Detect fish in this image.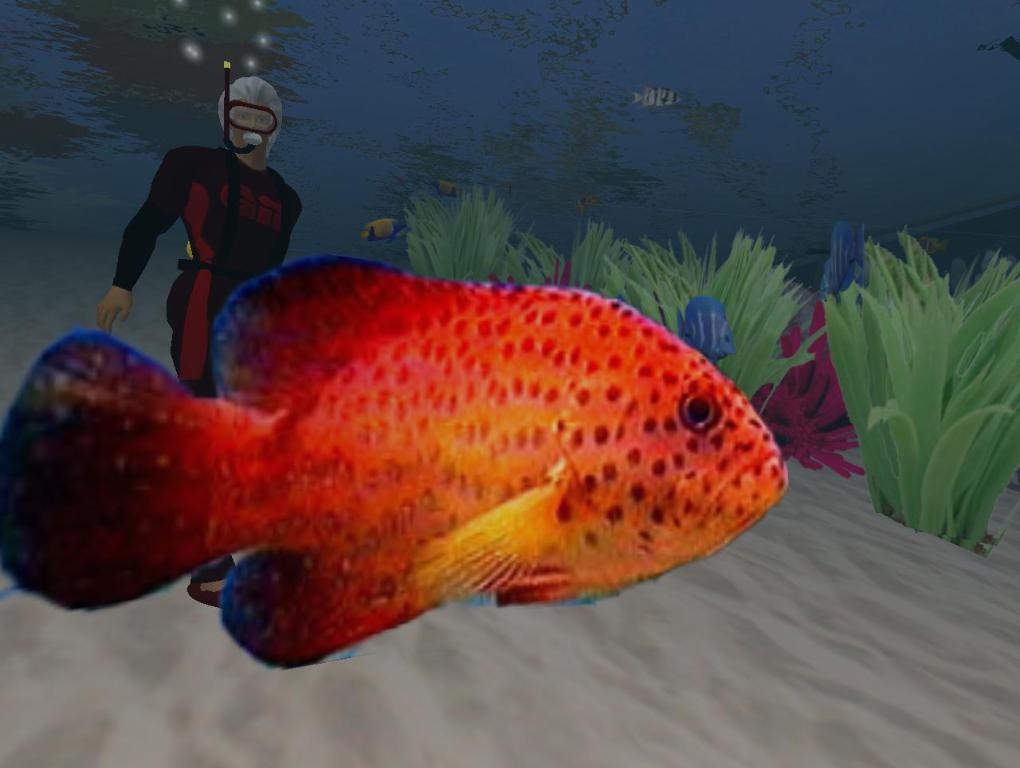
Detection: bbox(364, 213, 410, 236).
